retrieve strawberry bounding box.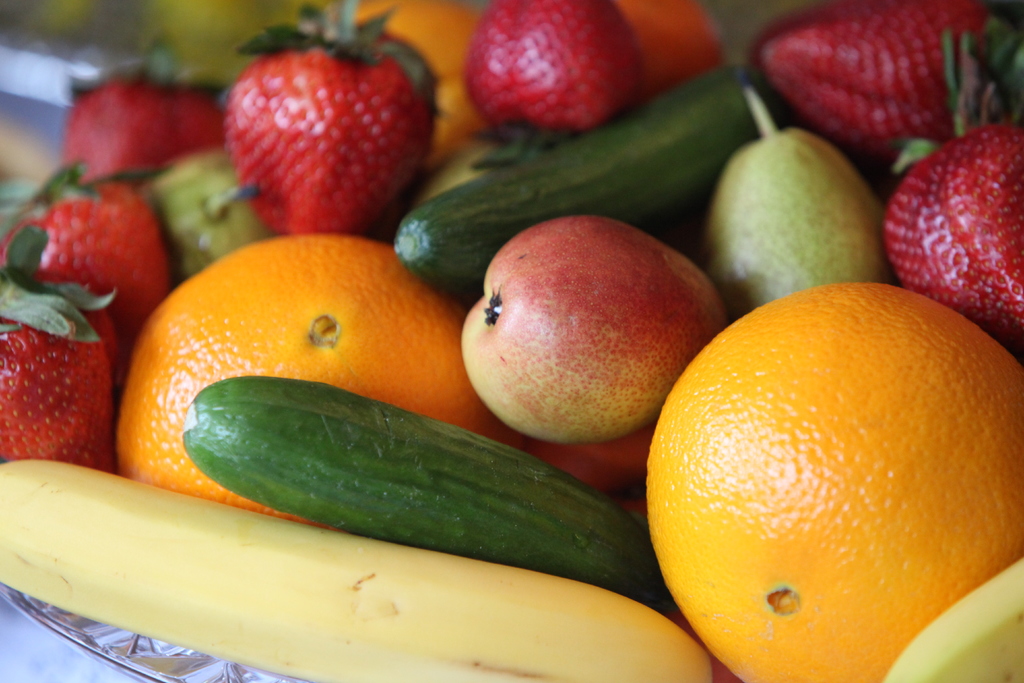
Bounding box: [x1=214, y1=29, x2=442, y2=227].
